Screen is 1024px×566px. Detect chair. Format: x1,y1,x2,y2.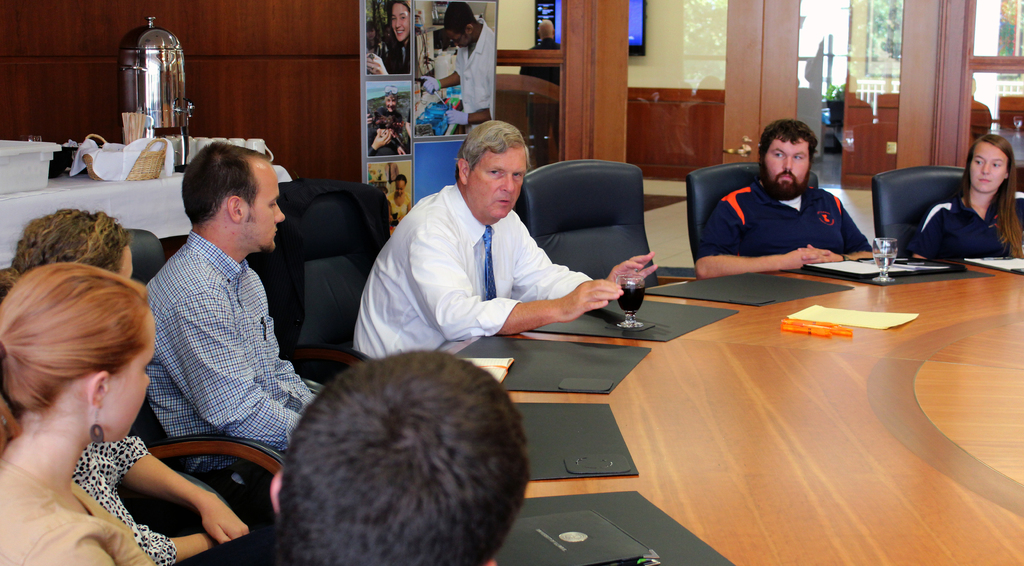
682,162,825,267.
